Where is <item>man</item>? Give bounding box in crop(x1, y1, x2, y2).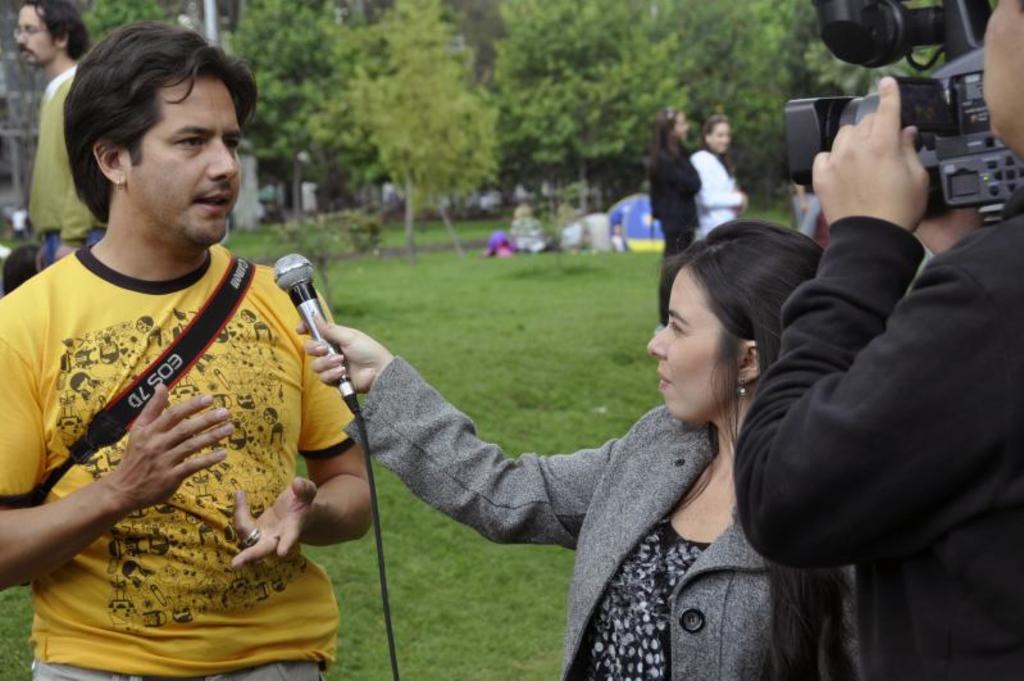
crop(725, 0, 1023, 680).
